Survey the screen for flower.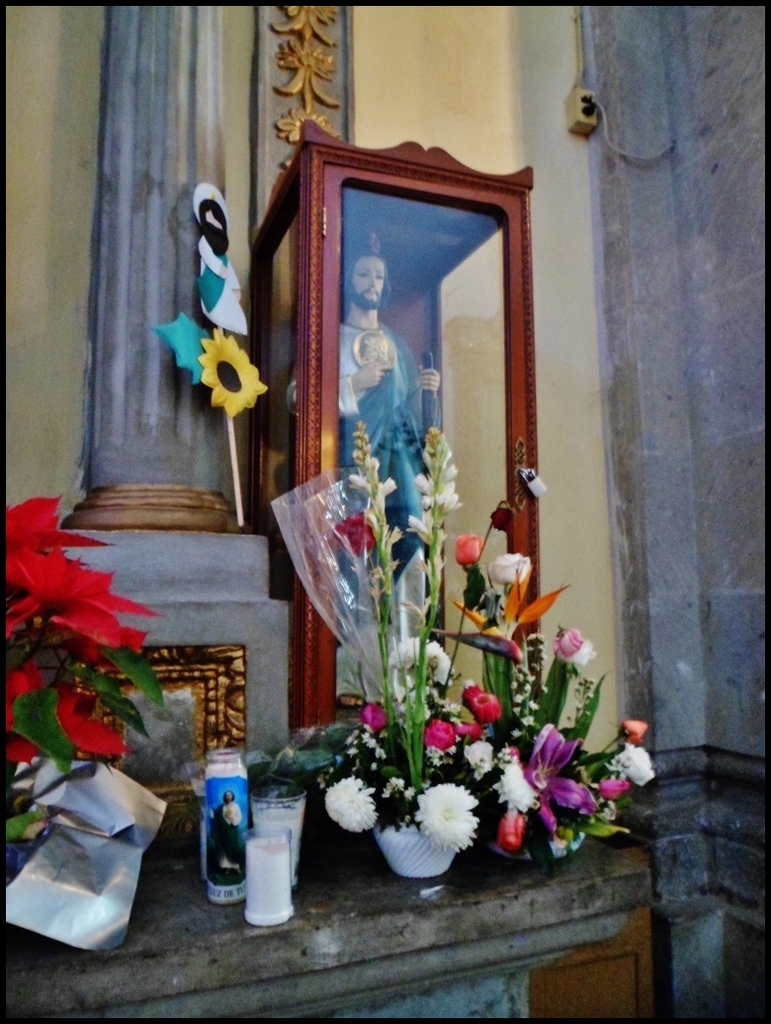
Survey found: {"left": 404, "top": 433, "right": 461, "bottom": 577}.
